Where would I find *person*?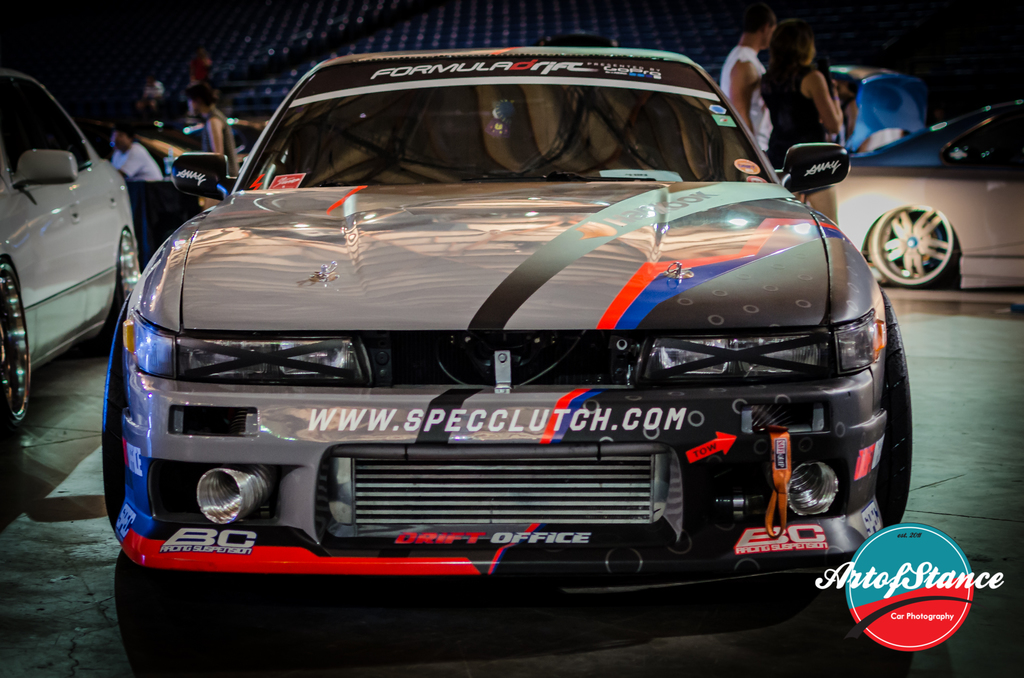
At bbox=[100, 117, 159, 193].
